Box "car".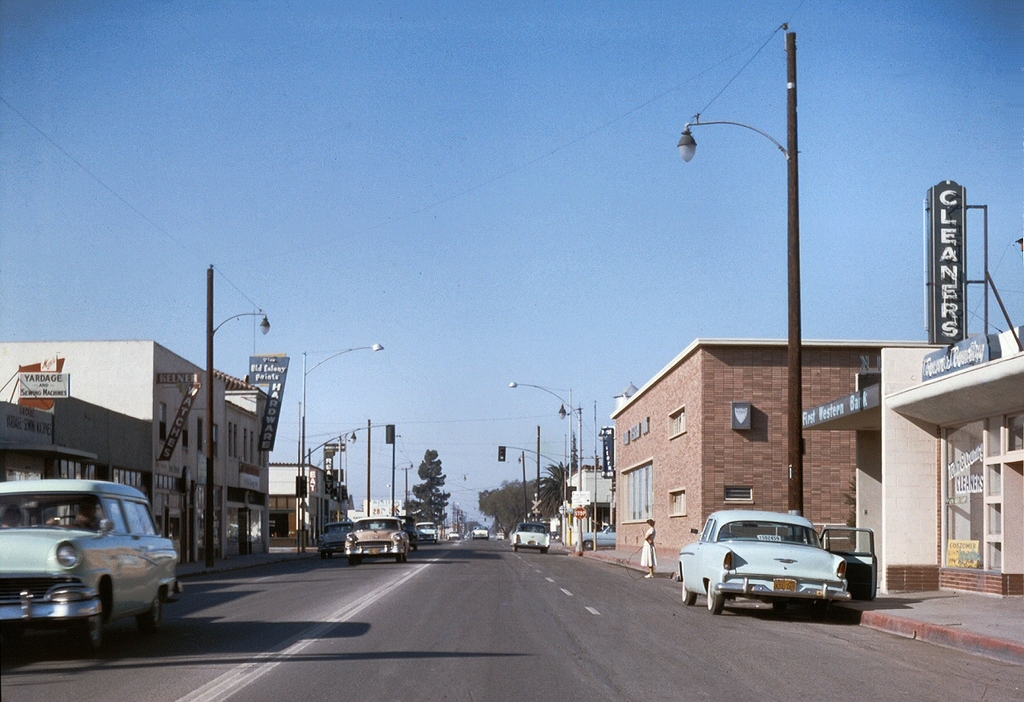
{"x1": 318, "y1": 518, "x2": 354, "y2": 557}.
